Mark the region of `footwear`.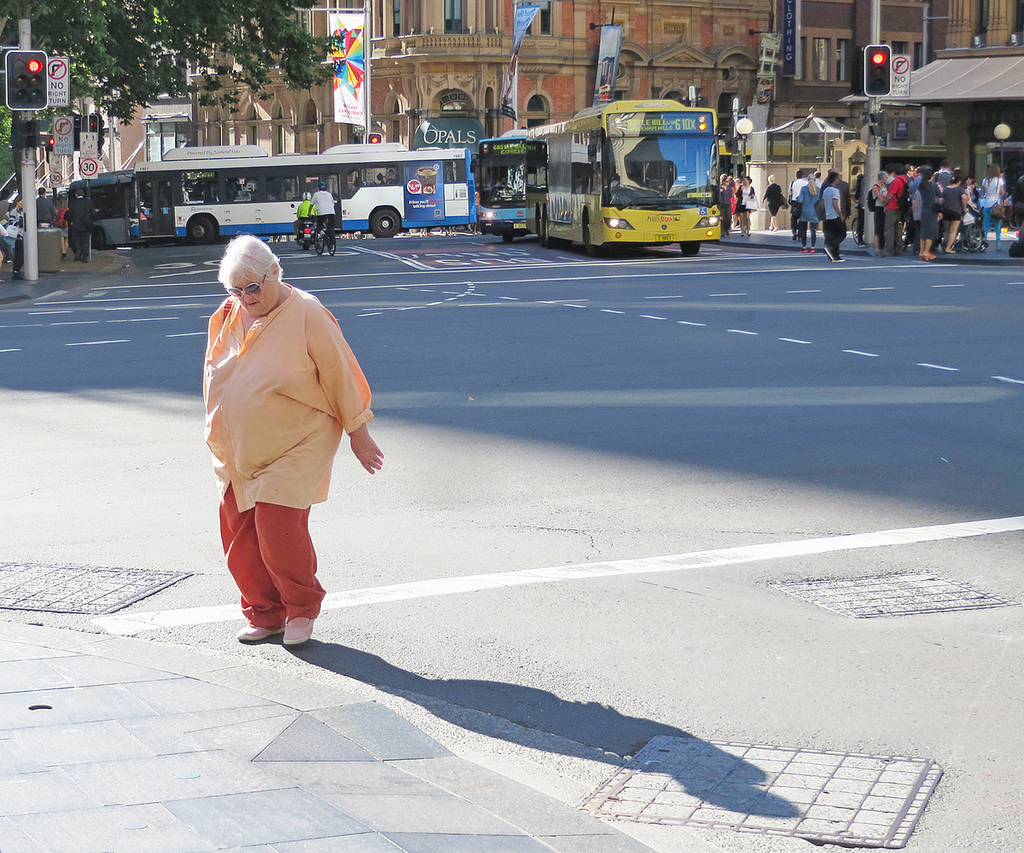
Region: (left=279, top=608, right=311, bottom=639).
